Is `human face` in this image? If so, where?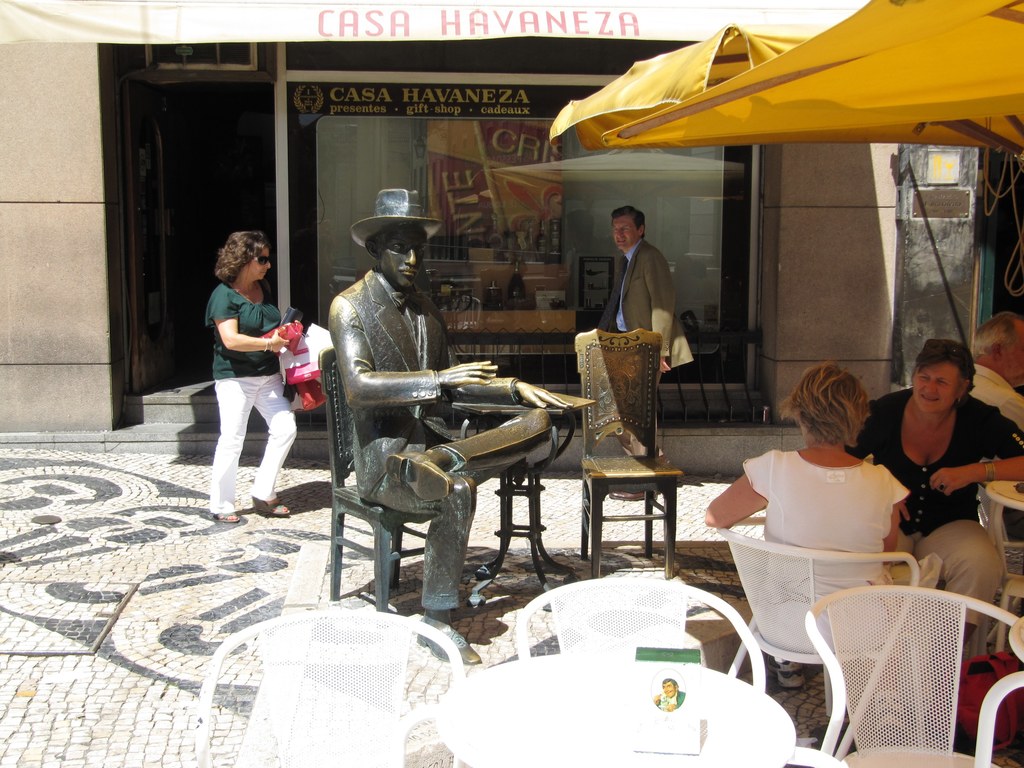
Yes, at bbox=(915, 362, 960, 412).
